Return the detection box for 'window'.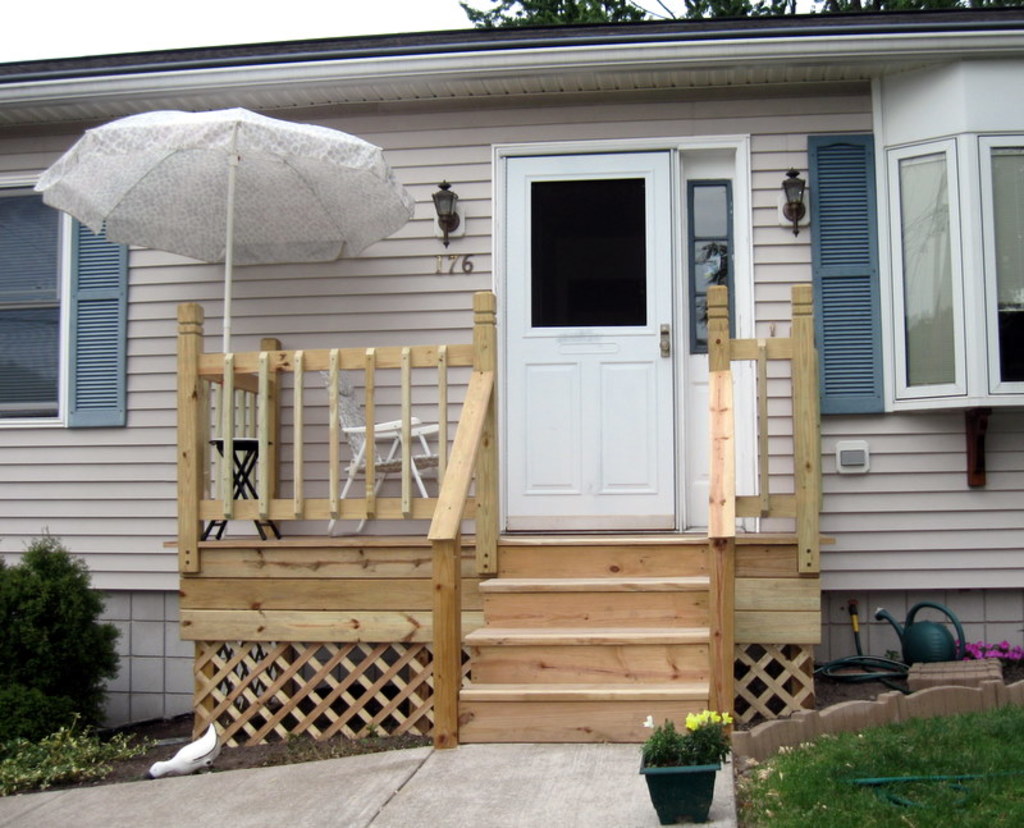
[689, 182, 737, 360].
